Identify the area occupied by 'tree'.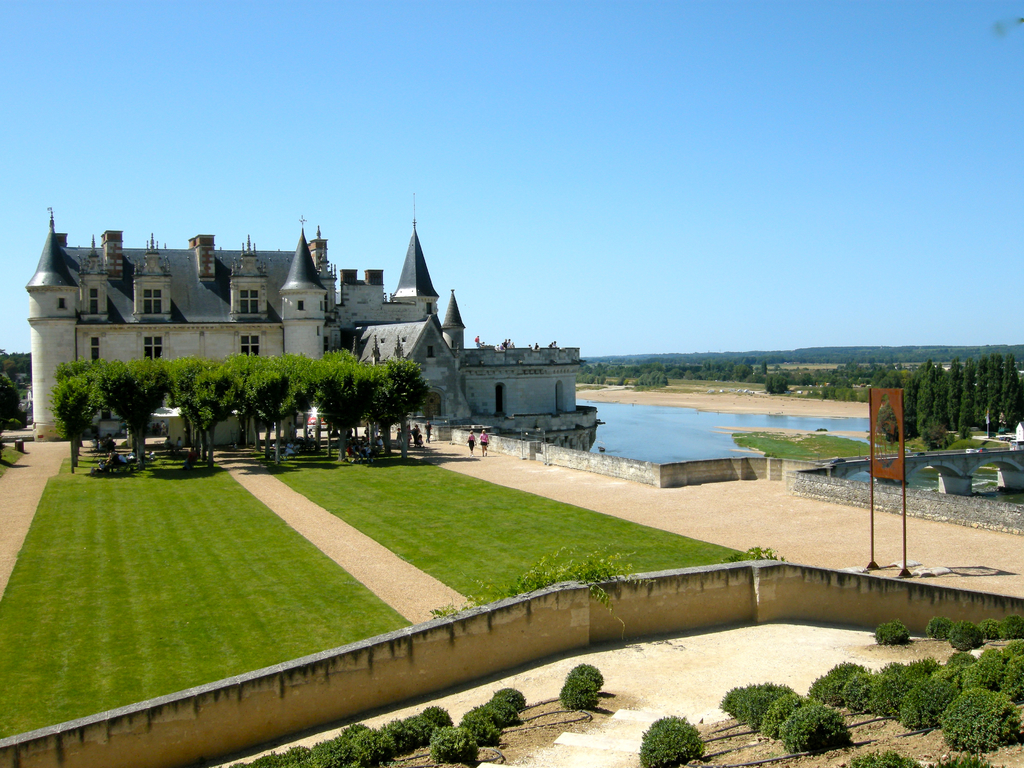
Area: select_region(0, 340, 35, 398).
